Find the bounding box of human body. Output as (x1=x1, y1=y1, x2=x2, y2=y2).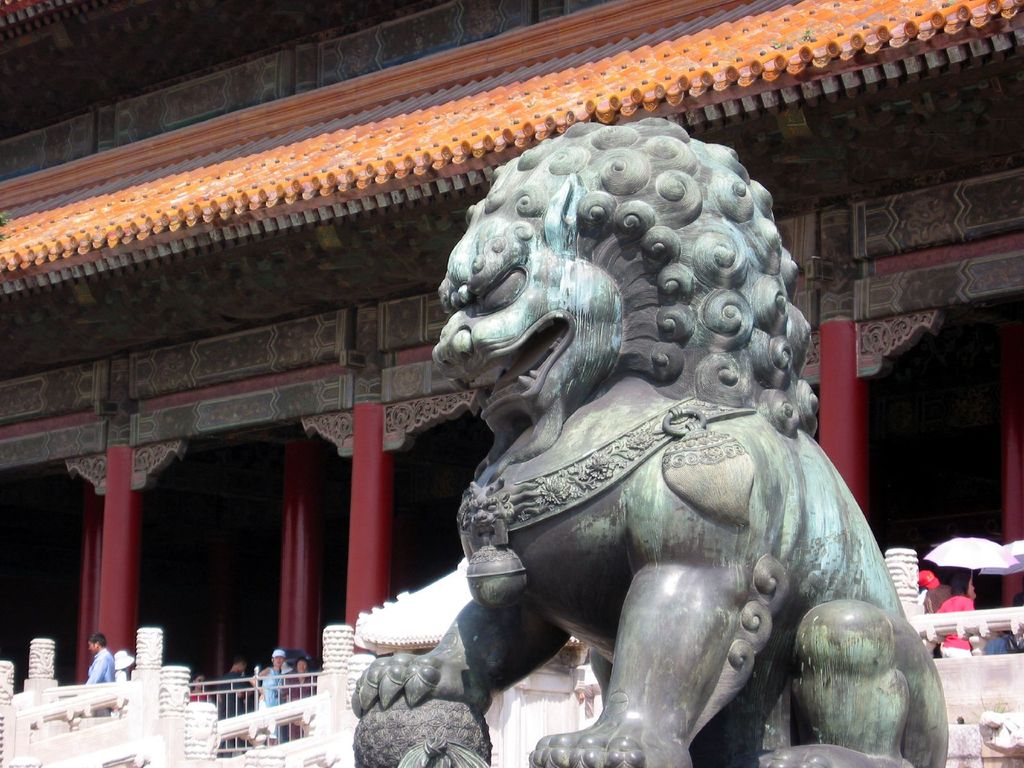
(x1=191, y1=671, x2=211, y2=700).
